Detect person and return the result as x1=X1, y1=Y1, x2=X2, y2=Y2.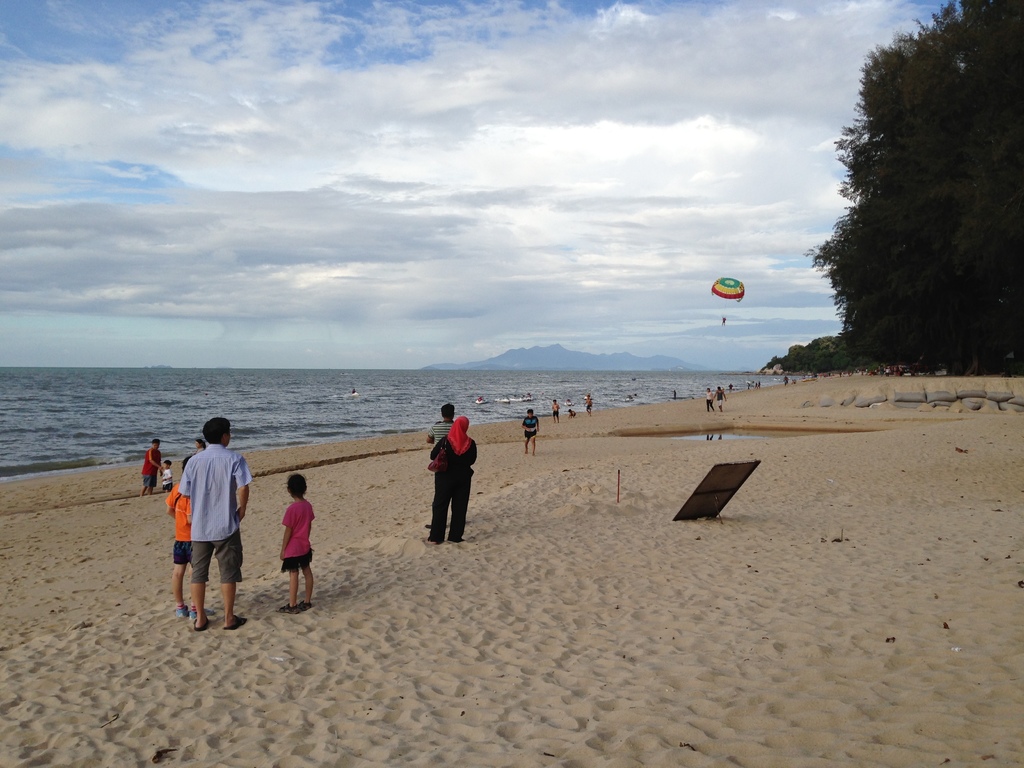
x1=194, y1=417, x2=255, y2=630.
